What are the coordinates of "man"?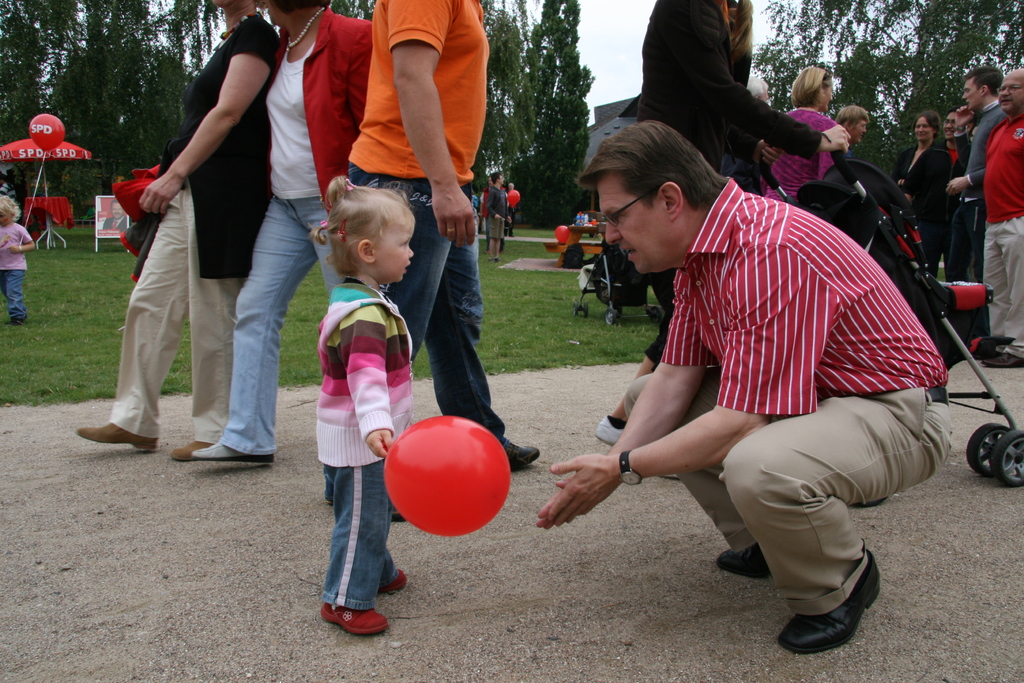
836 105 871 147.
